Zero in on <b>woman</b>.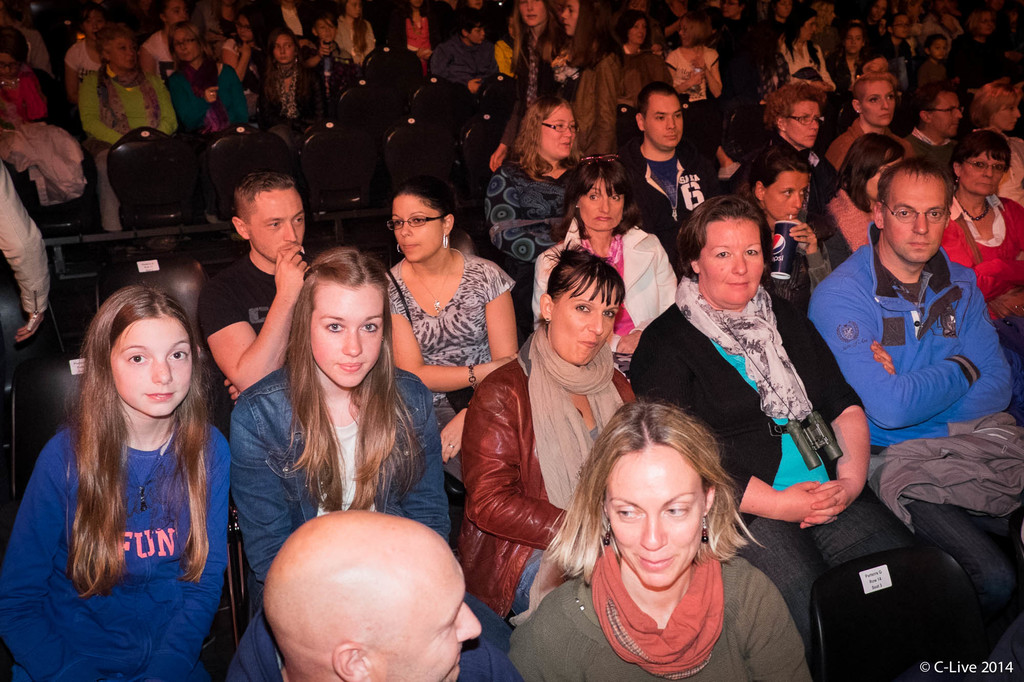
Zeroed in: region(0, 279, 239, 681).
